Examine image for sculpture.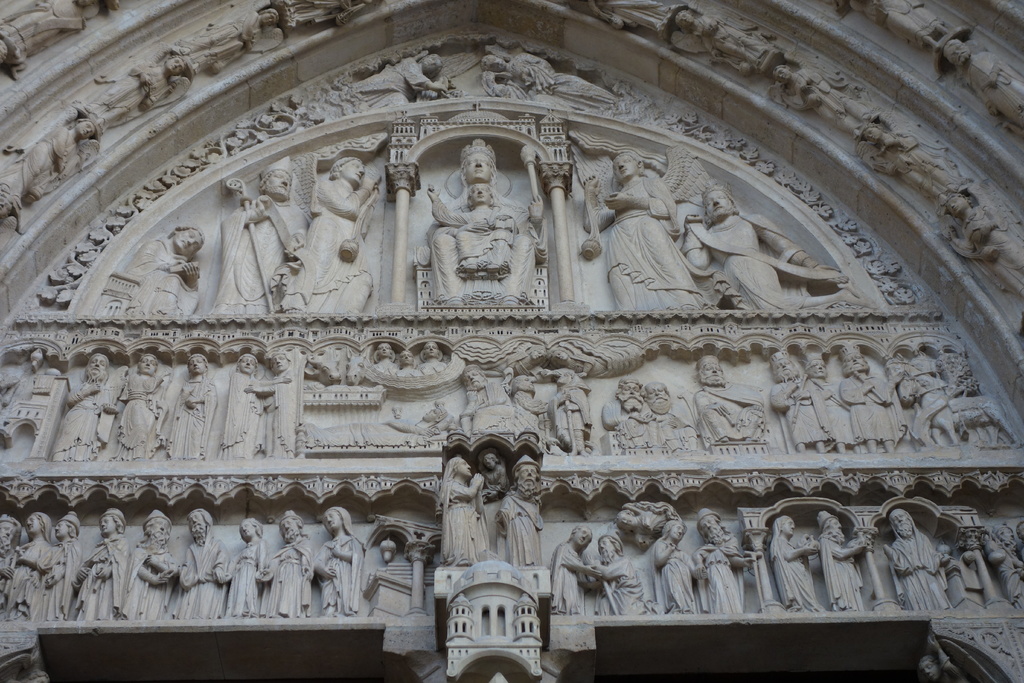
Examination result: 693/513/751/614.
